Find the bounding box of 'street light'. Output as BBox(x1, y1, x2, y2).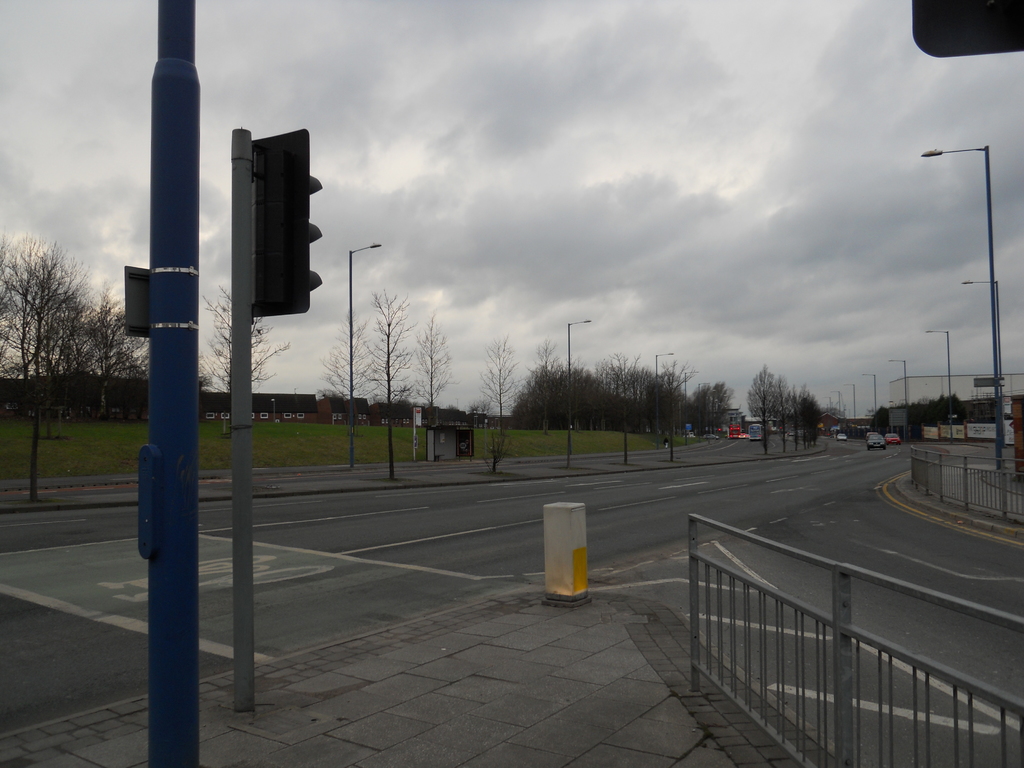
BBox(957, 278, 1002, 412).
